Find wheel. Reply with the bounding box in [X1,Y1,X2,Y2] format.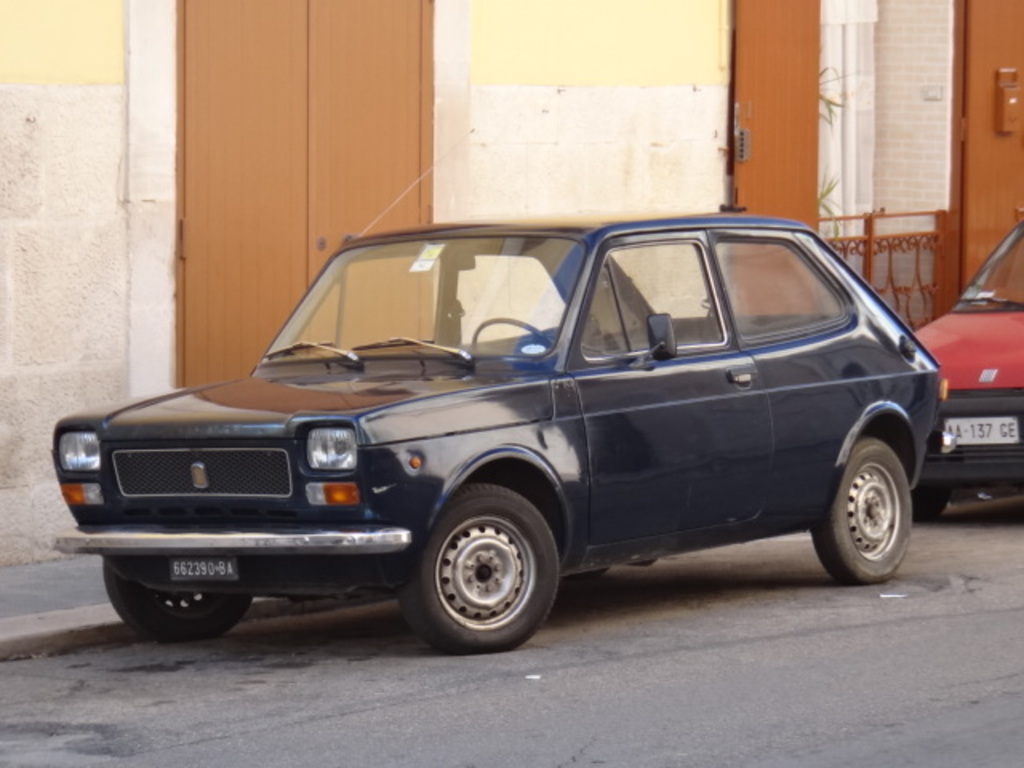
[912,478,957,528].
